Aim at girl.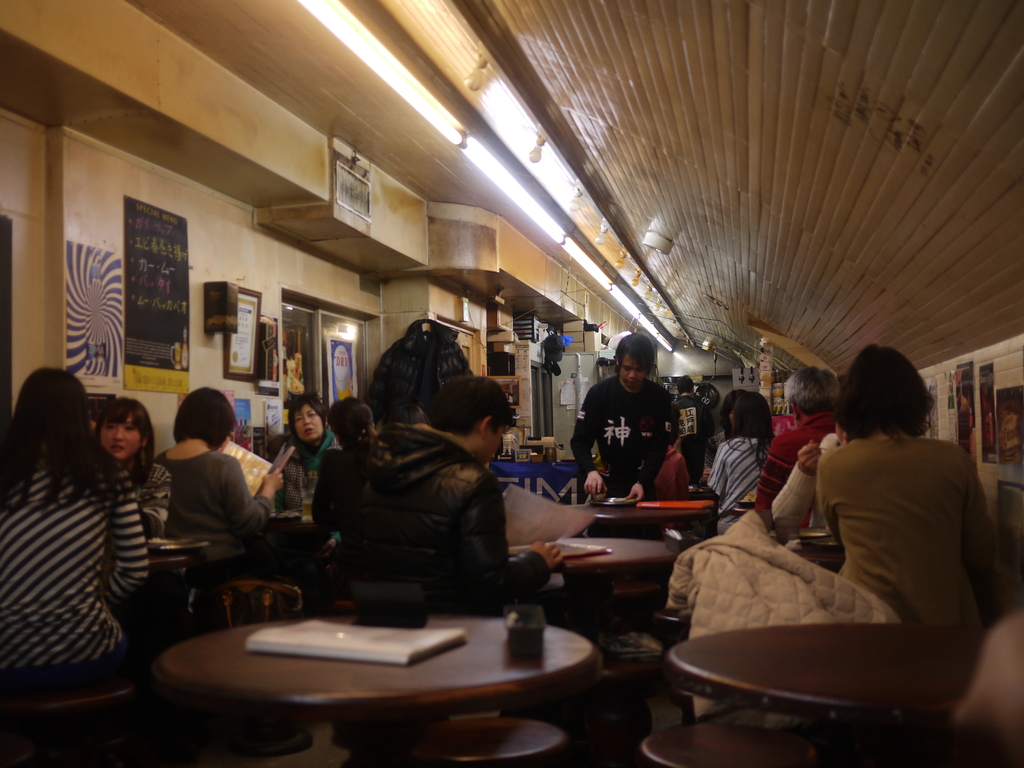
Aimed at Rect(0, 365, 122, 684).
